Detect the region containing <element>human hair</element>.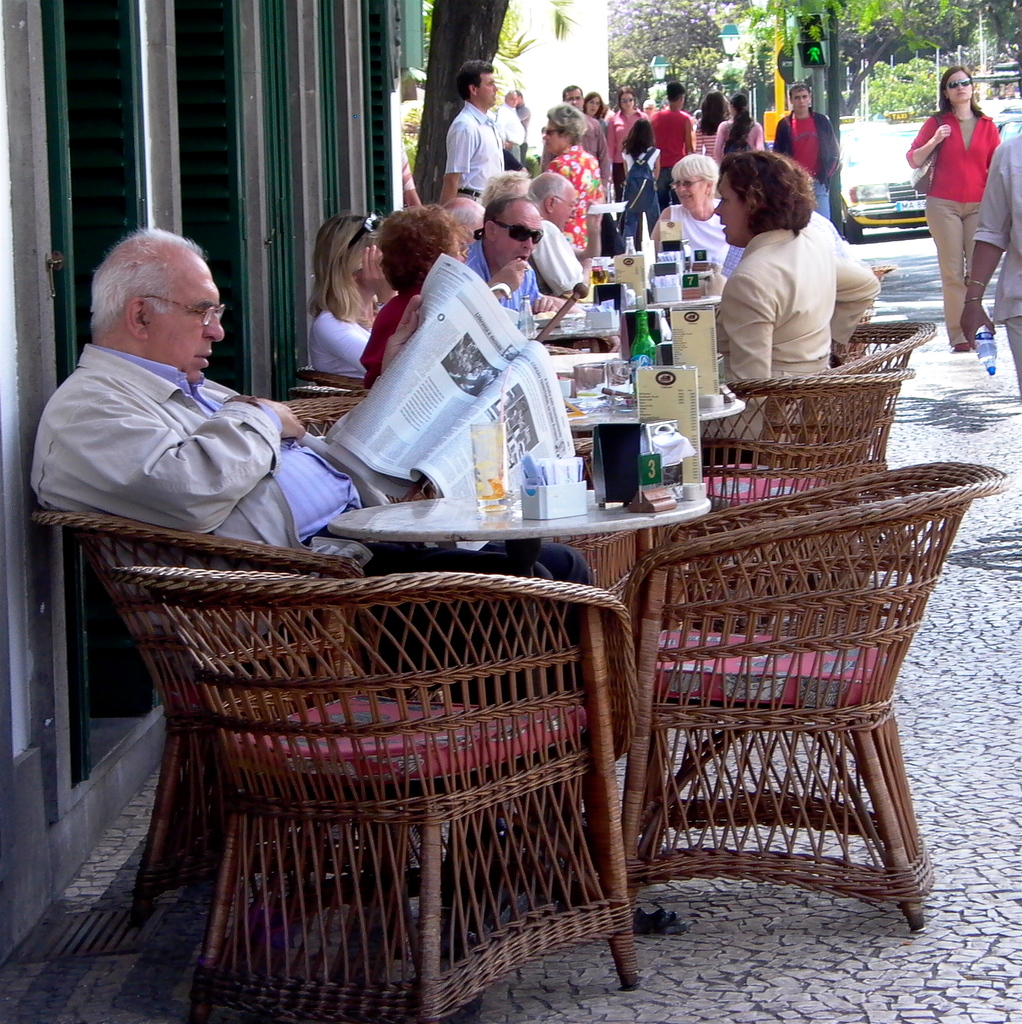
<bbox>642, 98, 654, 109</bbox>.
